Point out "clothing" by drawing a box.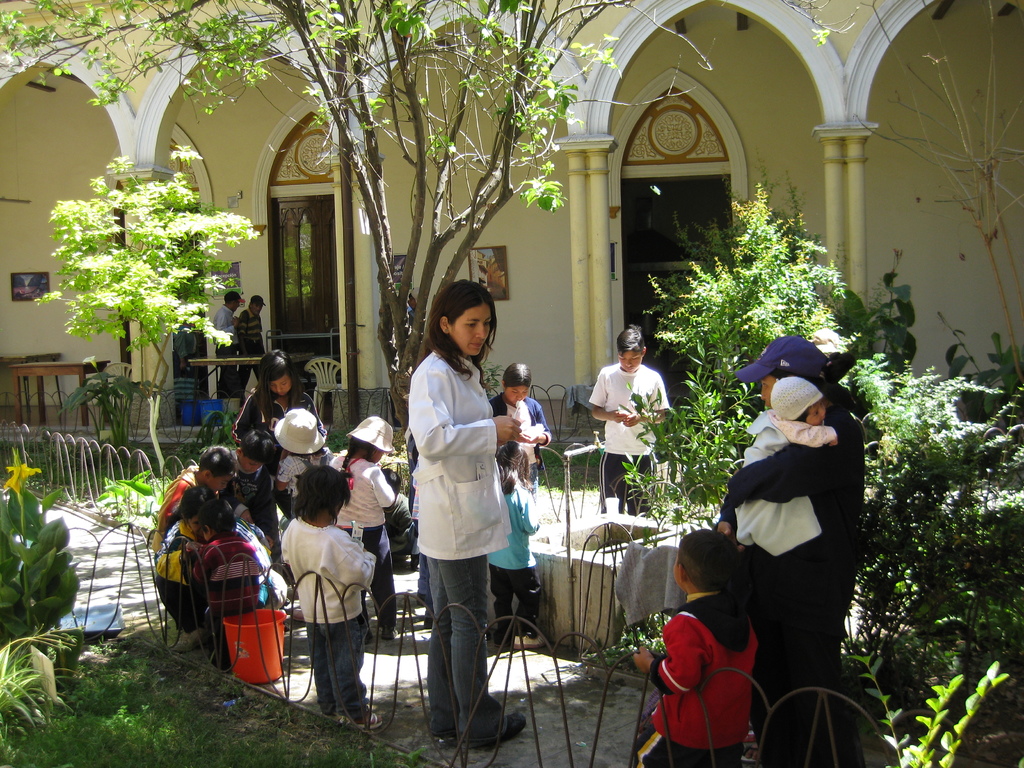
region(236, 308, 276, 403).
